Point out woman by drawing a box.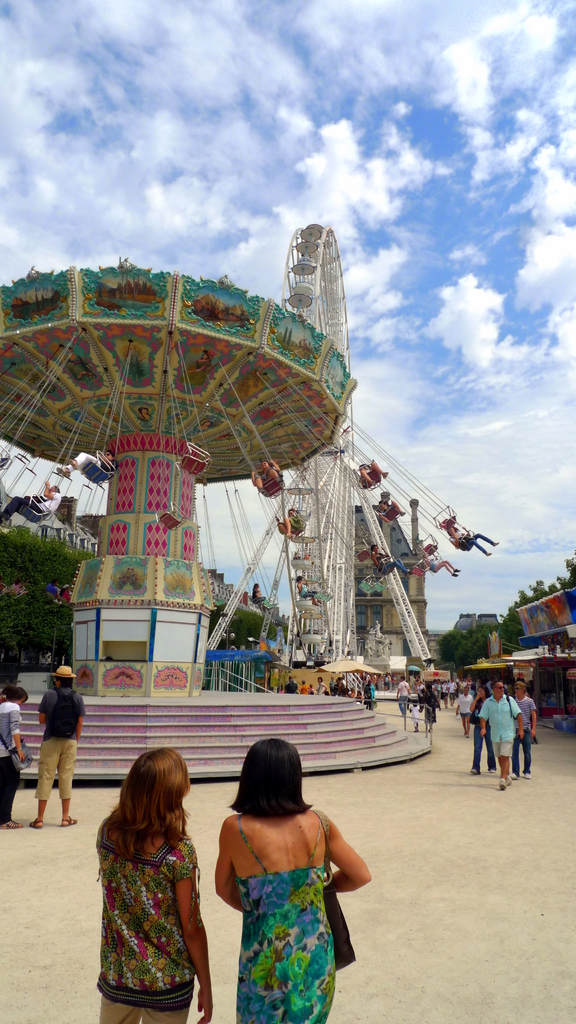
select_region(294, 574, 324, 607).
